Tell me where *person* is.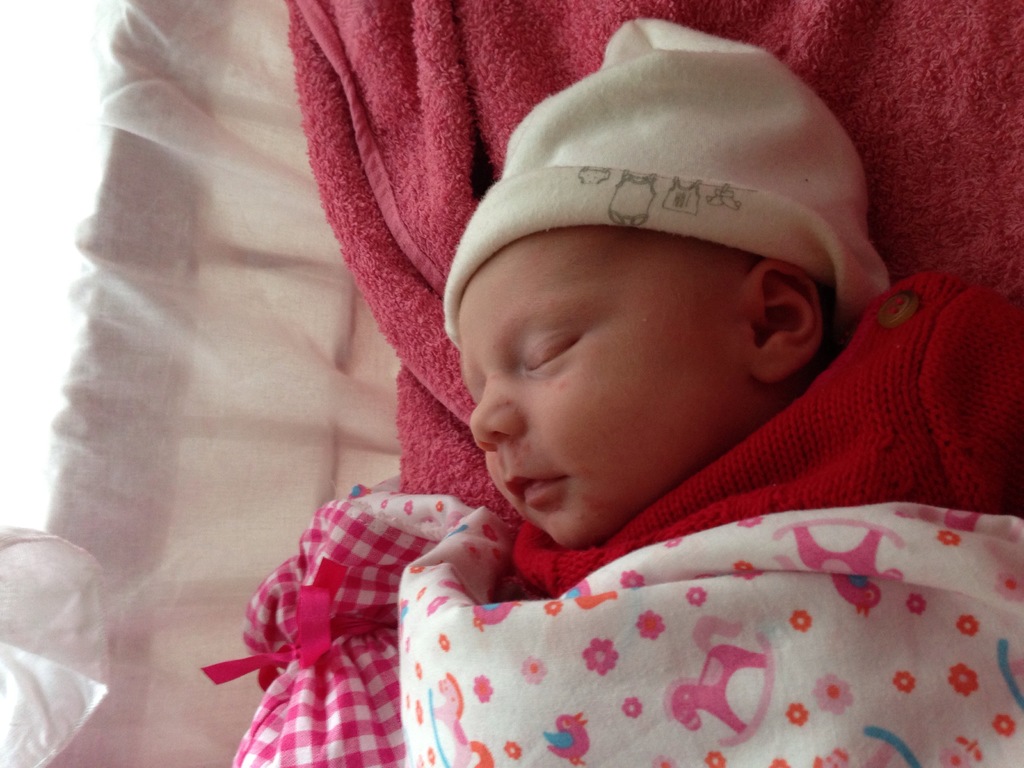
*person* is at 392:12:1023:767.
